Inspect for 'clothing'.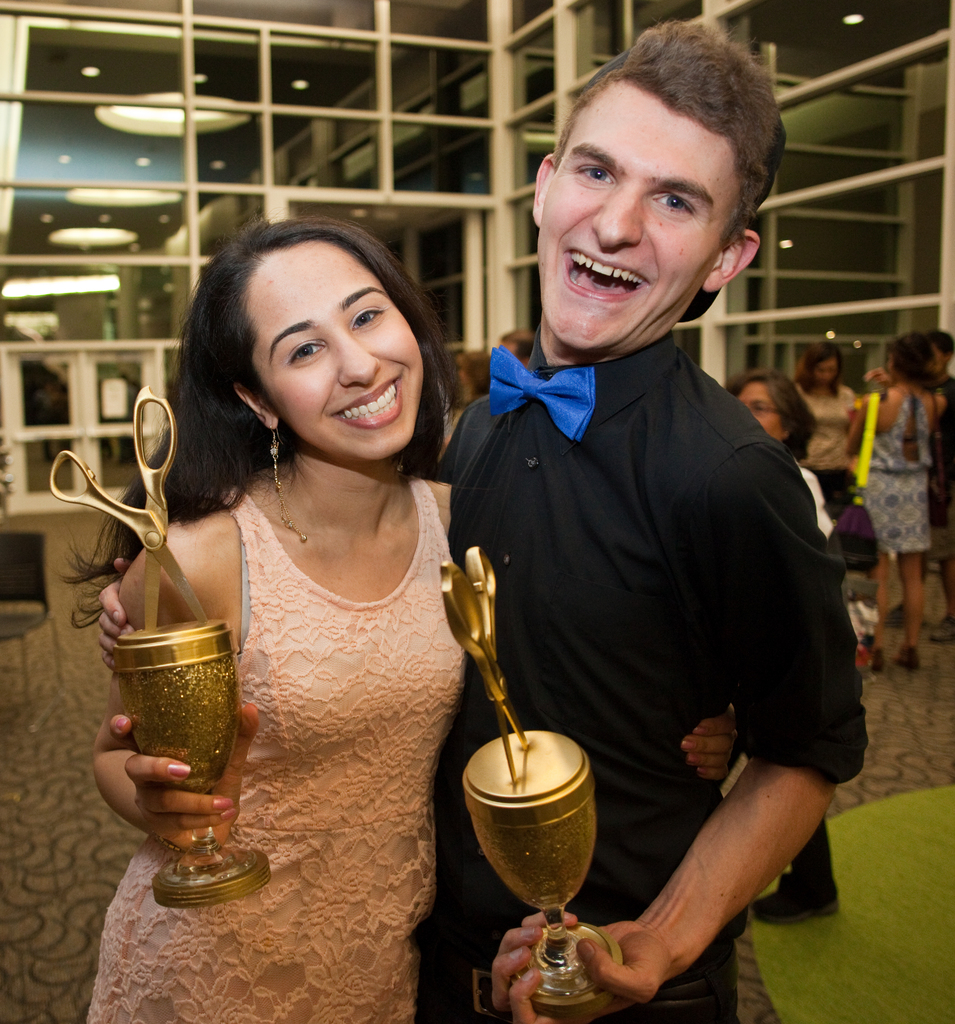
Inspection: {"x1": 923, "y1": 371, "x2": 954, "y2": 559}.
